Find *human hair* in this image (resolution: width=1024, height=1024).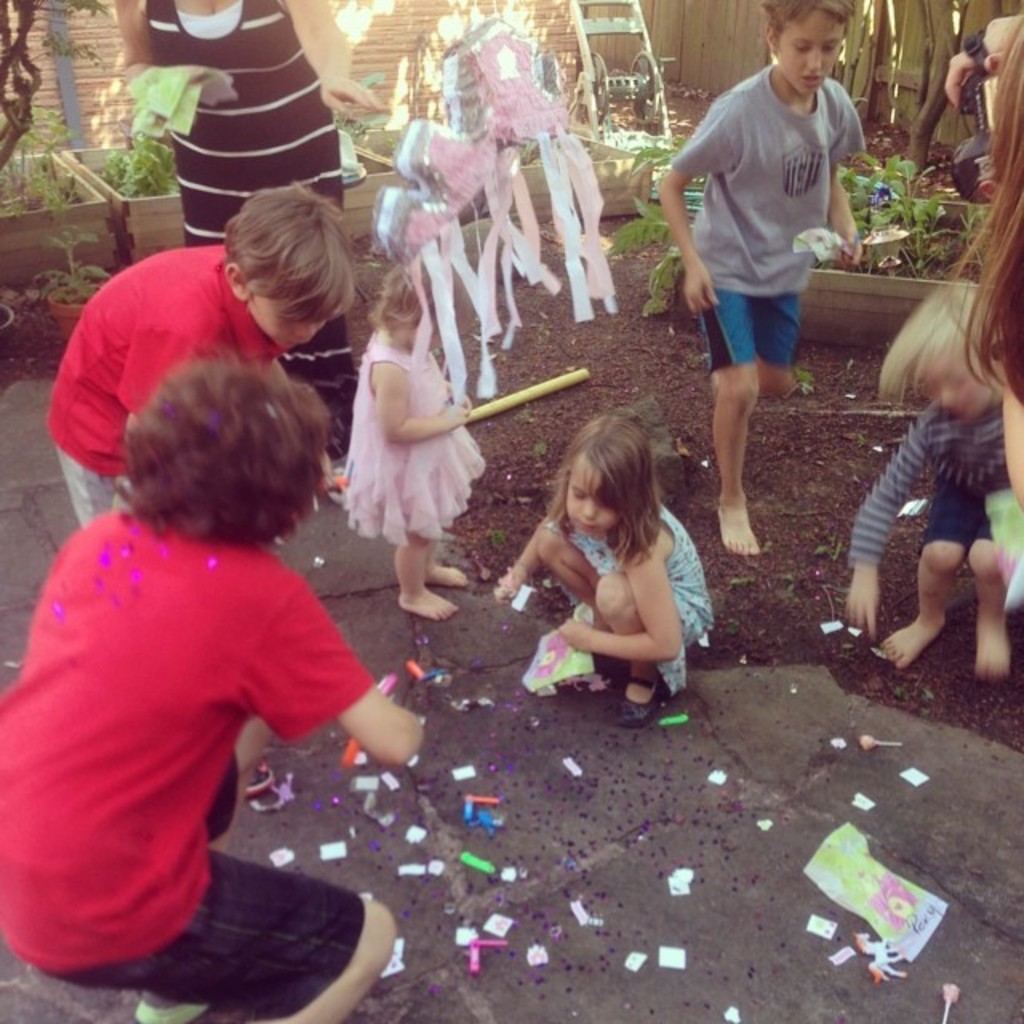
<bbox>765, 0, 870, 46</bbox>.
